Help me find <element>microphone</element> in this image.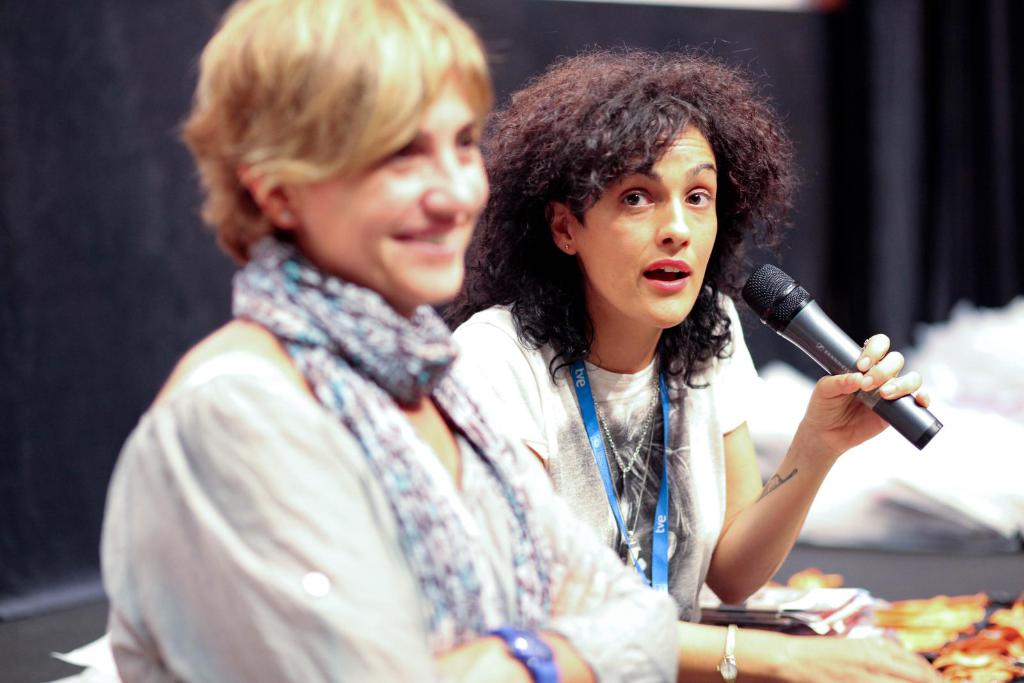
Found it: locate(739, 262, 945, 450).
